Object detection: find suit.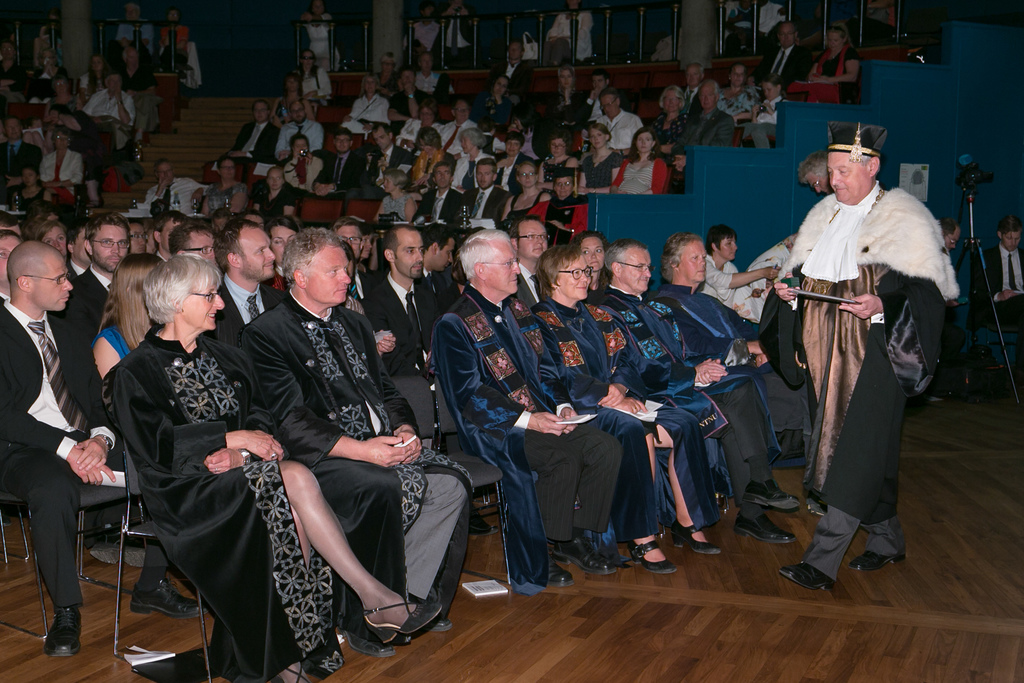
left=493, top=151, right=535, bottom=193.
